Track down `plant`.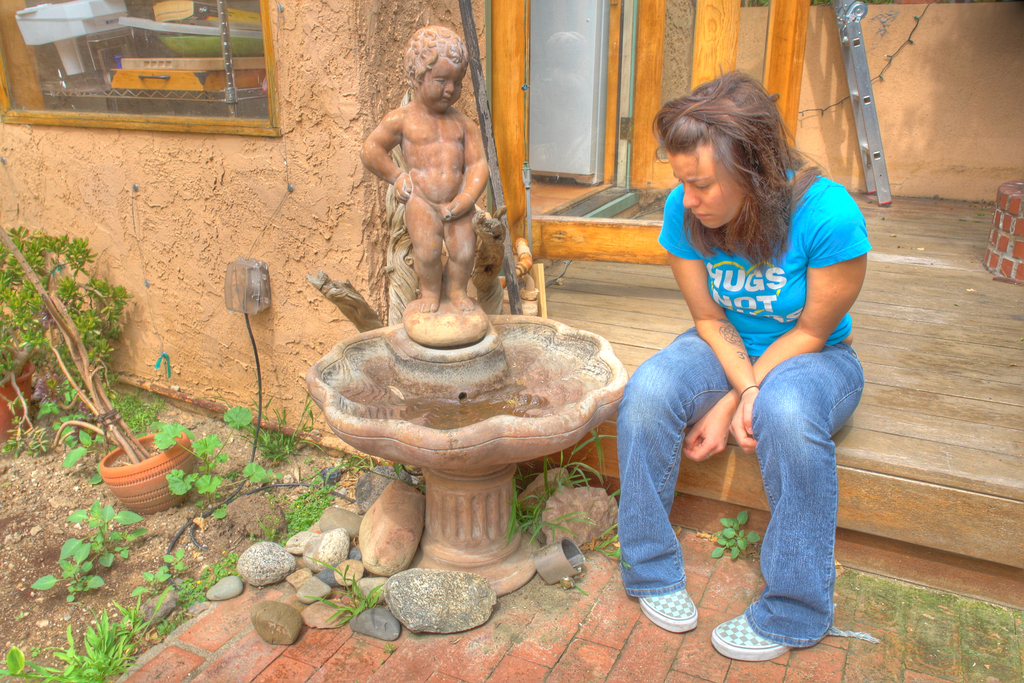
Tracked to [x1=161, y1=547, x2=186, y2=574].
